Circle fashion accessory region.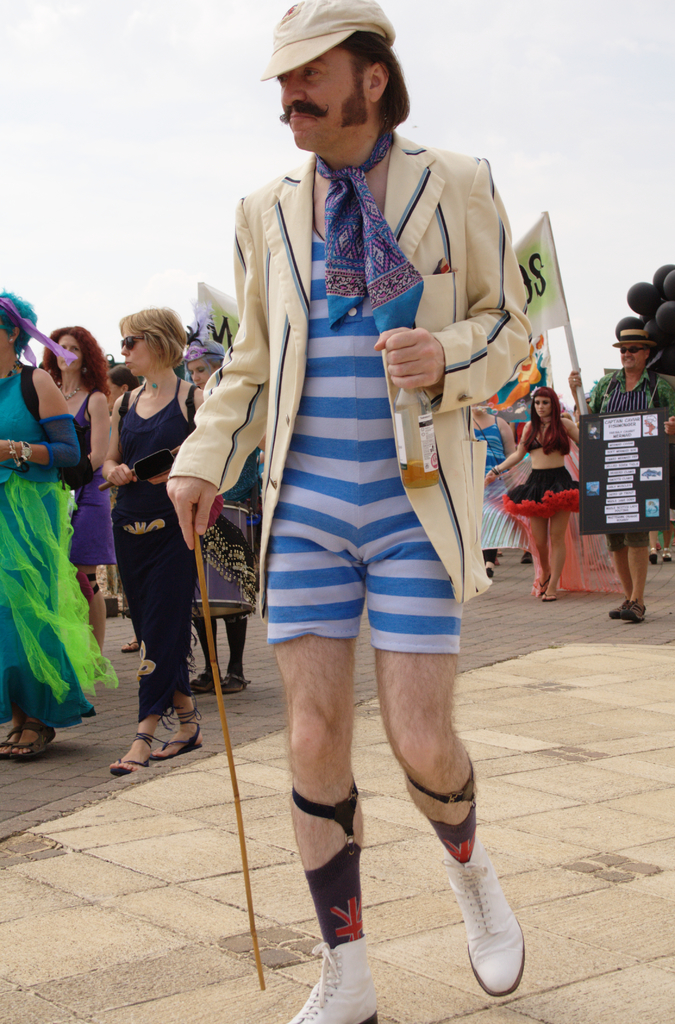
Region: pyautogui.locateOnScreen(0, 293, 83, 379).
